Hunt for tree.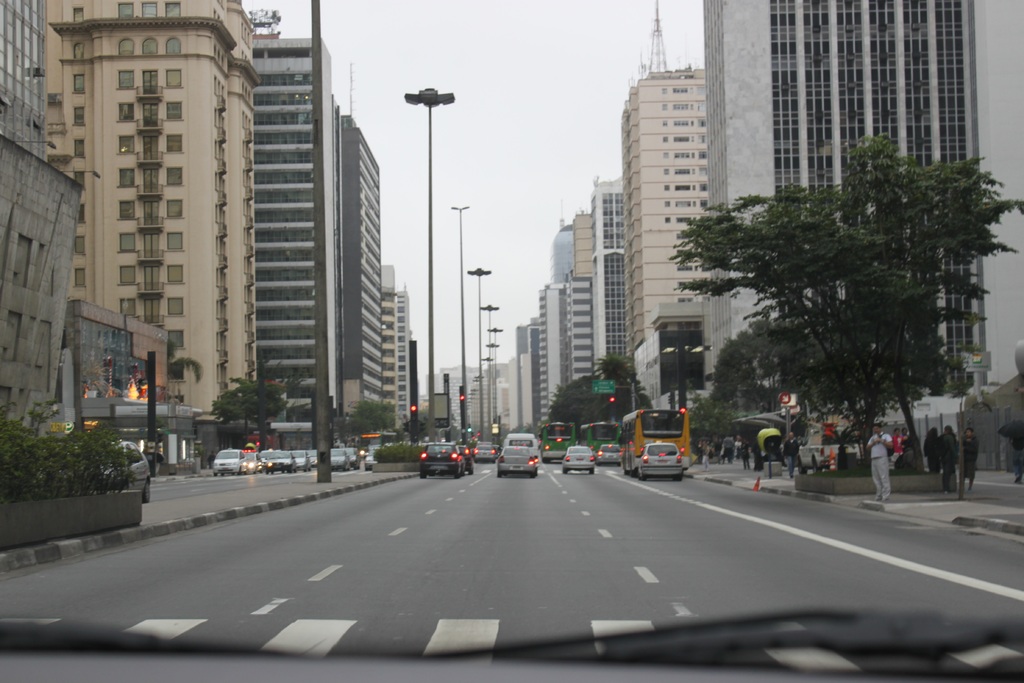
Hunted down at [209,374,286,444].
